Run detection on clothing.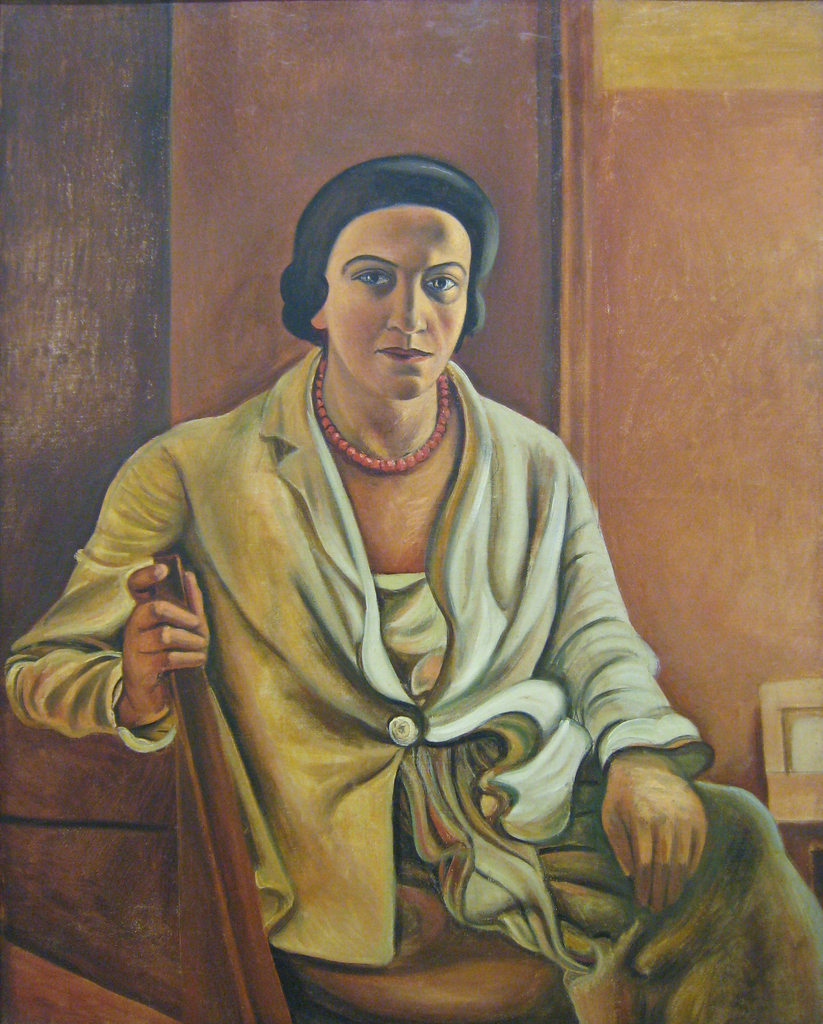
Result: bbox=(0, 342, 700, 969).
